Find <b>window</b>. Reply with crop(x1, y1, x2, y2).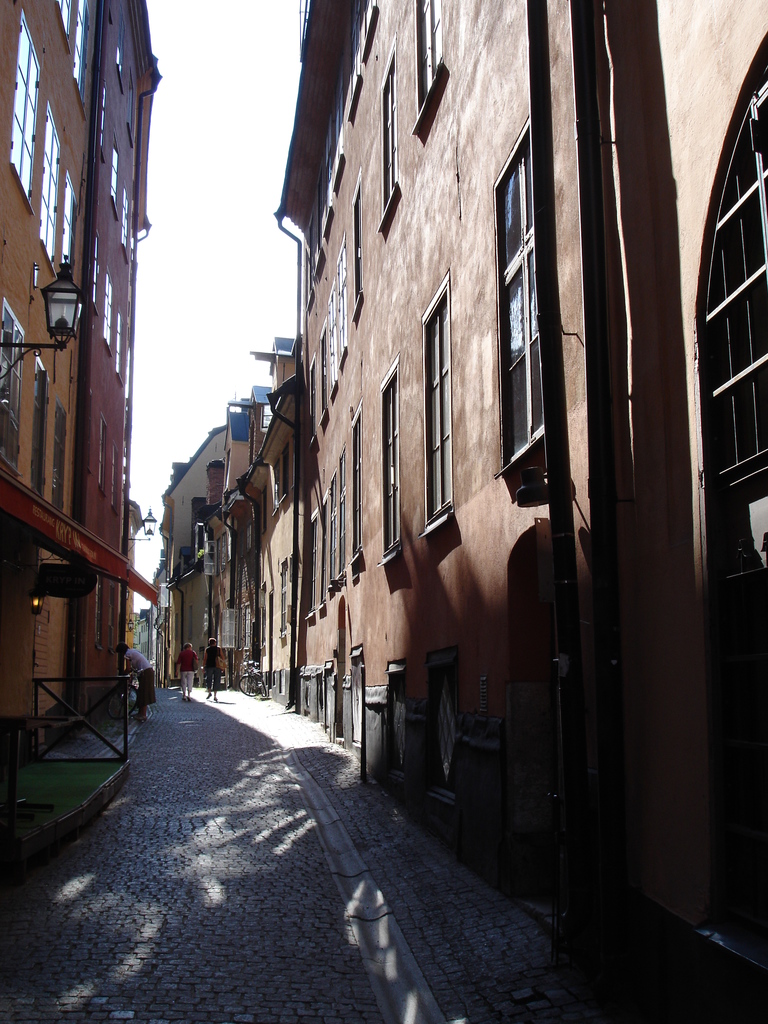
crop(374, 371, 408, 552).
